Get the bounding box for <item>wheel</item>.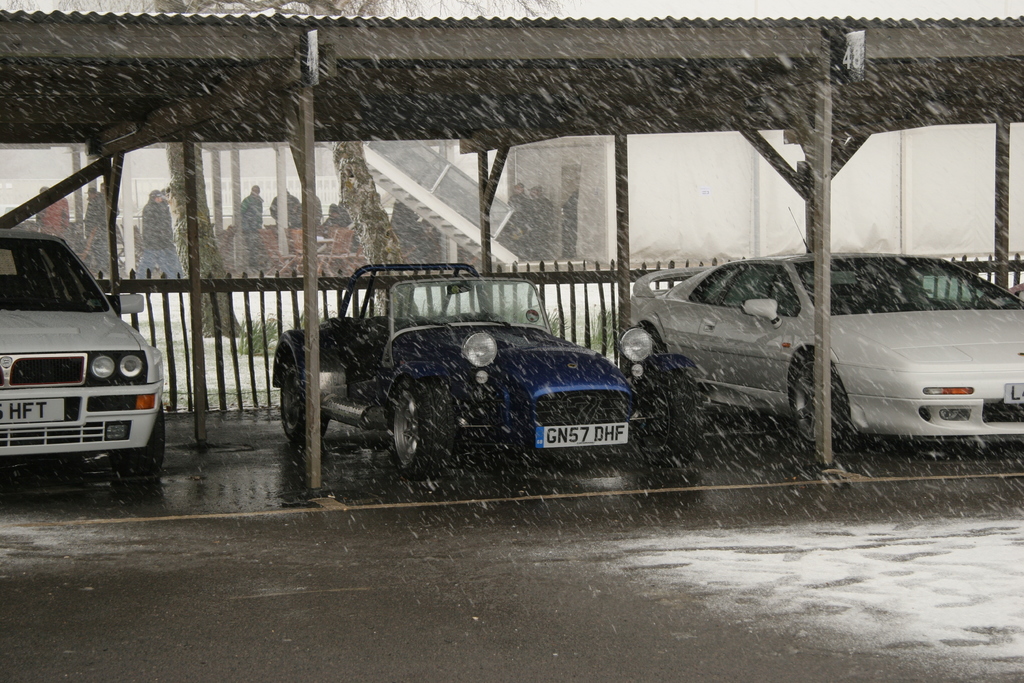
box=[787, 354, 854, 457].
